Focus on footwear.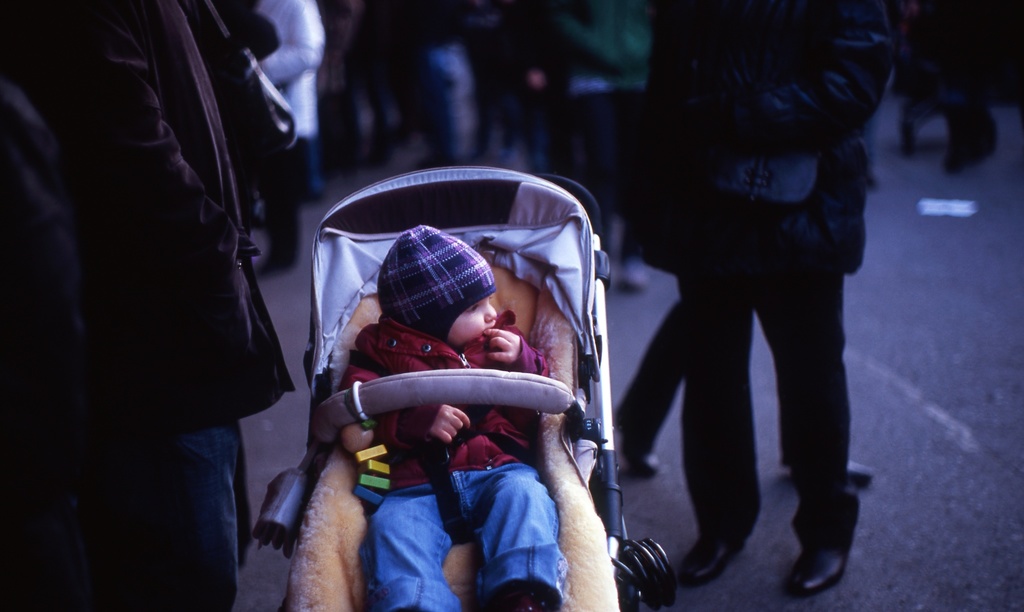
Focused at rect(621, 423, 664, 483).
